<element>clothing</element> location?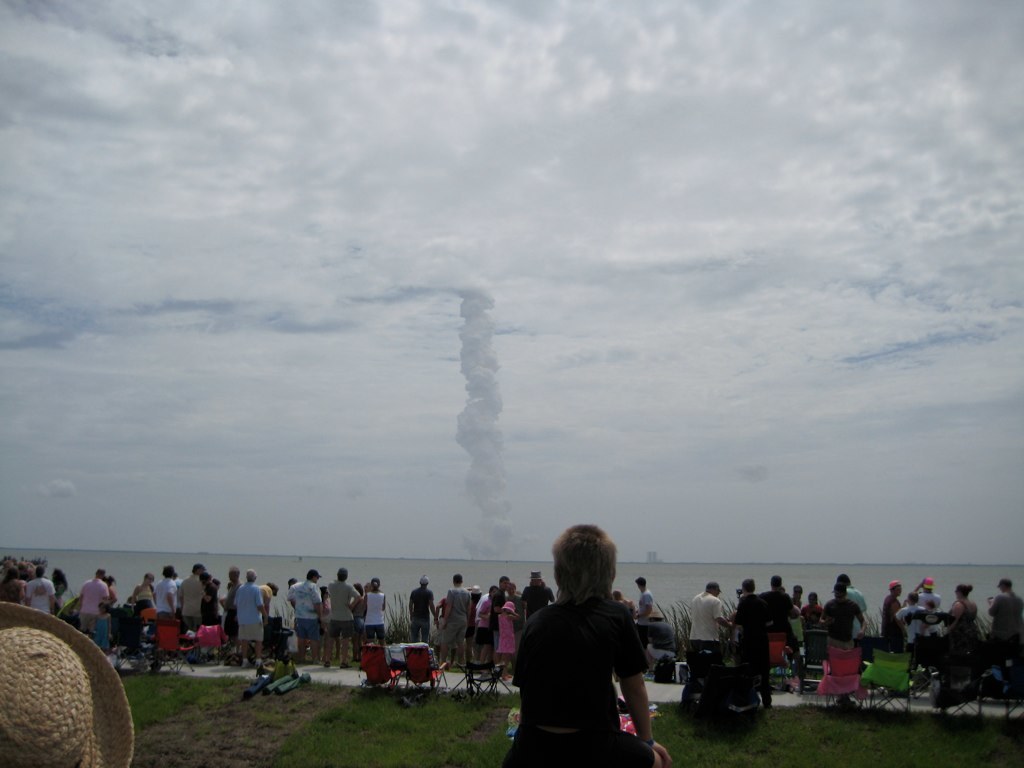
x1=986 y1=594 x2=1023 y2=638
